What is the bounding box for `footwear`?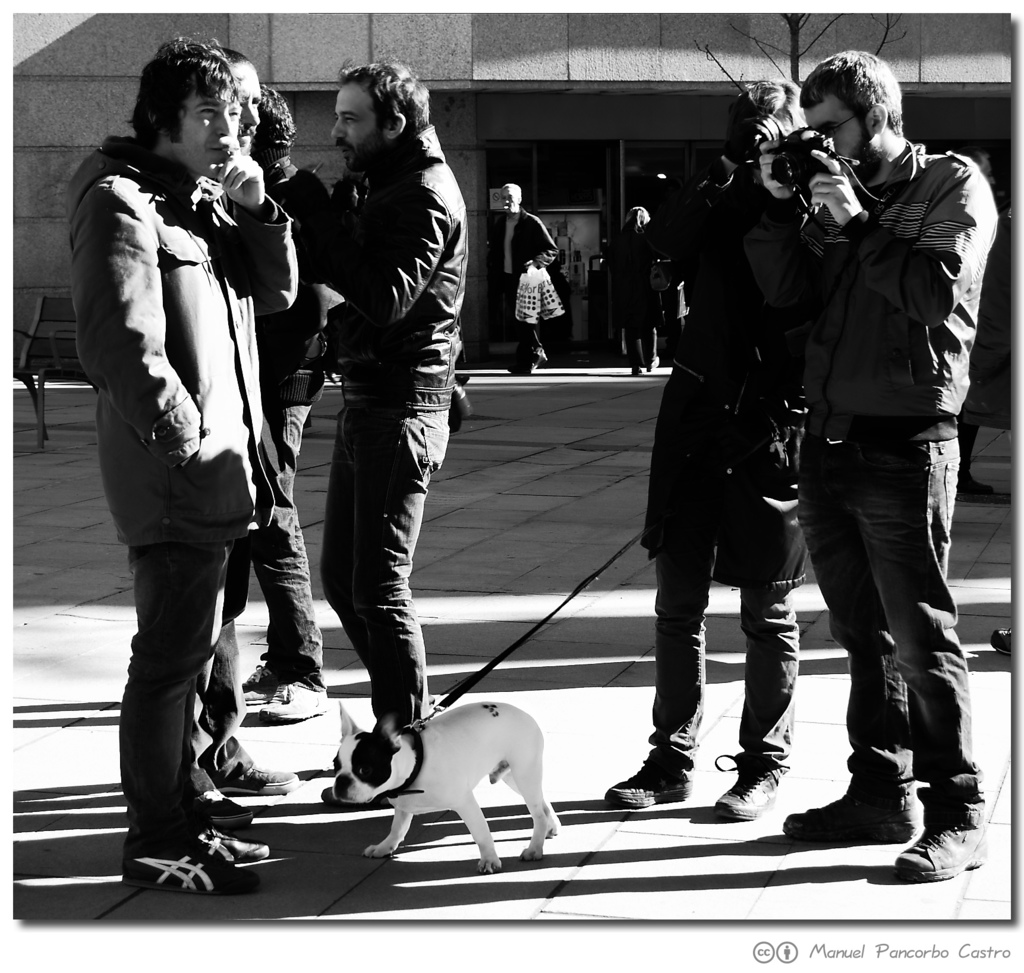
select_region(988, 622, 1013, 654).
